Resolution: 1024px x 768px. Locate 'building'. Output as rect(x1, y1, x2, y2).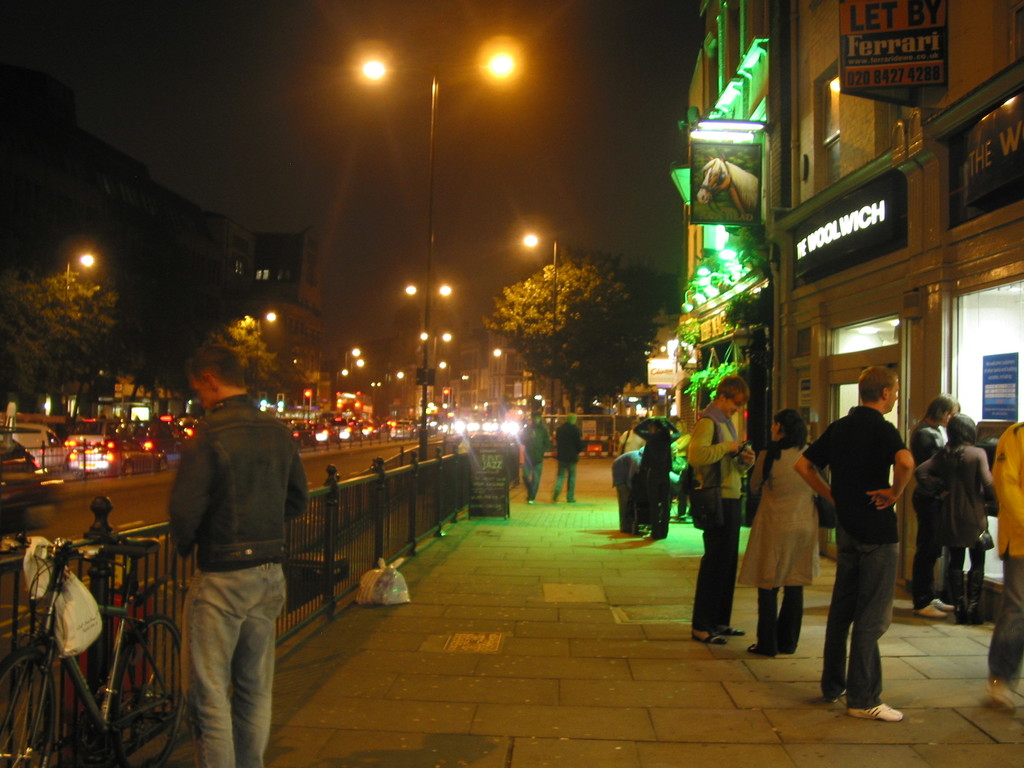
rect(673, 2, 778, 431).
